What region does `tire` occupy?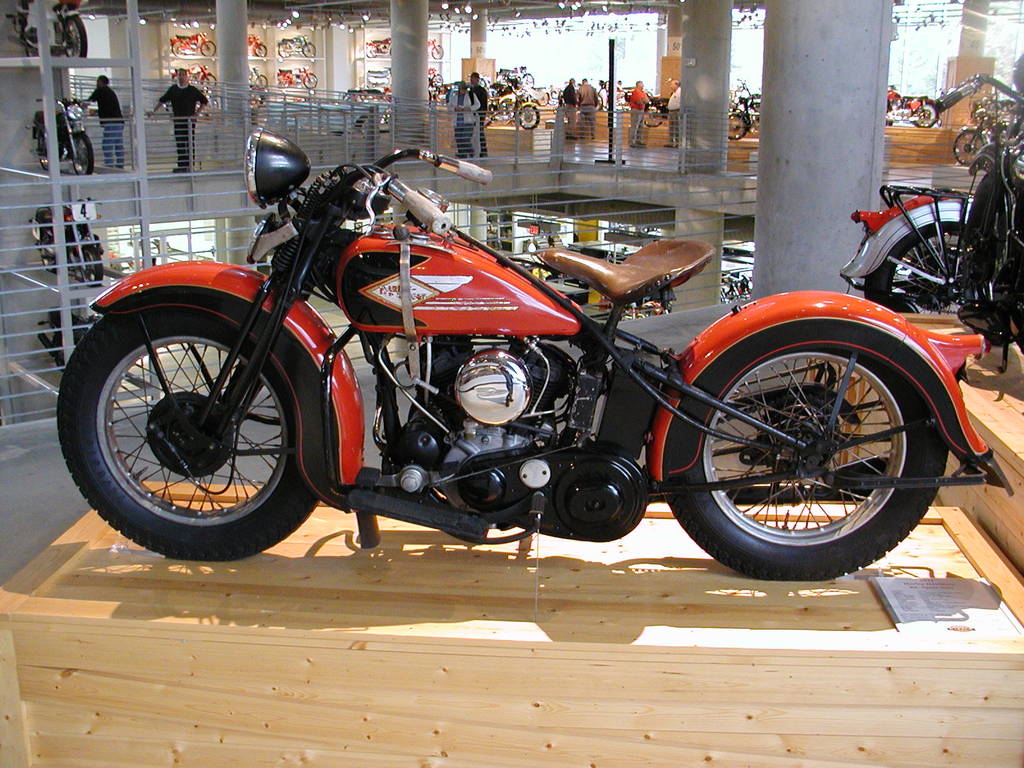
[951, 127, 991, 164].
